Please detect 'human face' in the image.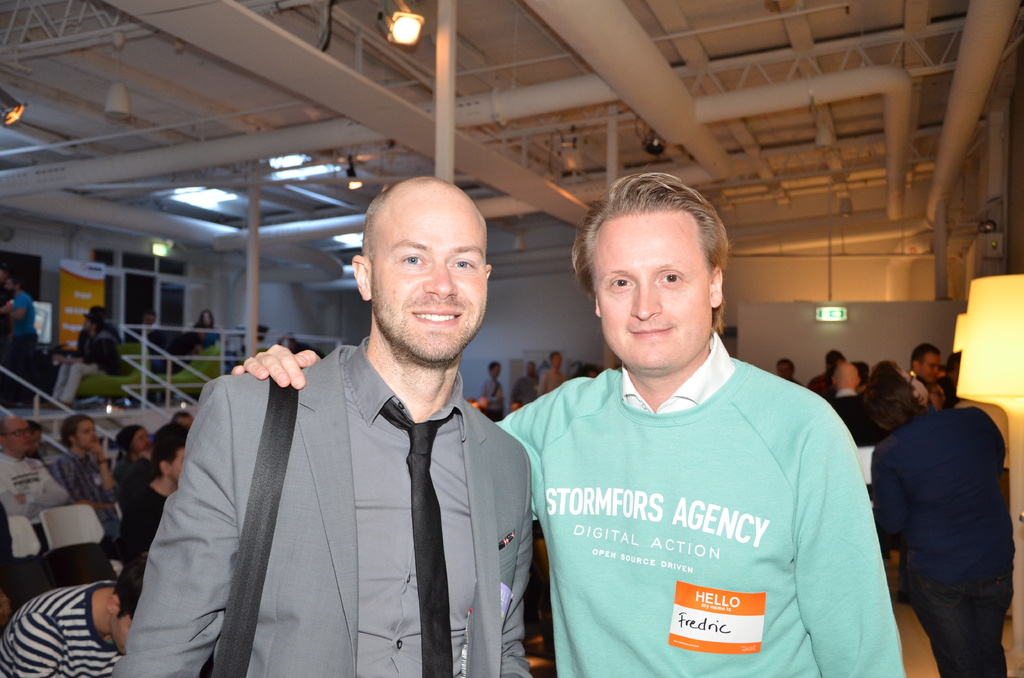
71 419 101 451.
